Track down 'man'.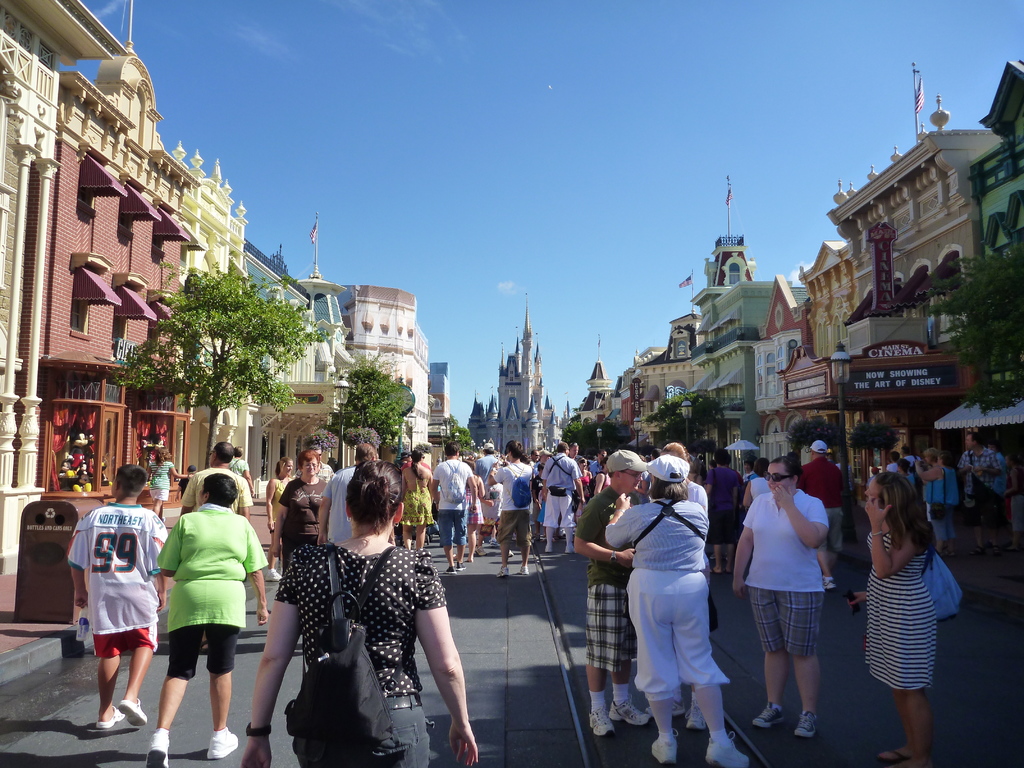
Tracked to {"left": 953, "top": 431, "right": 999, "bottom": 549}.
